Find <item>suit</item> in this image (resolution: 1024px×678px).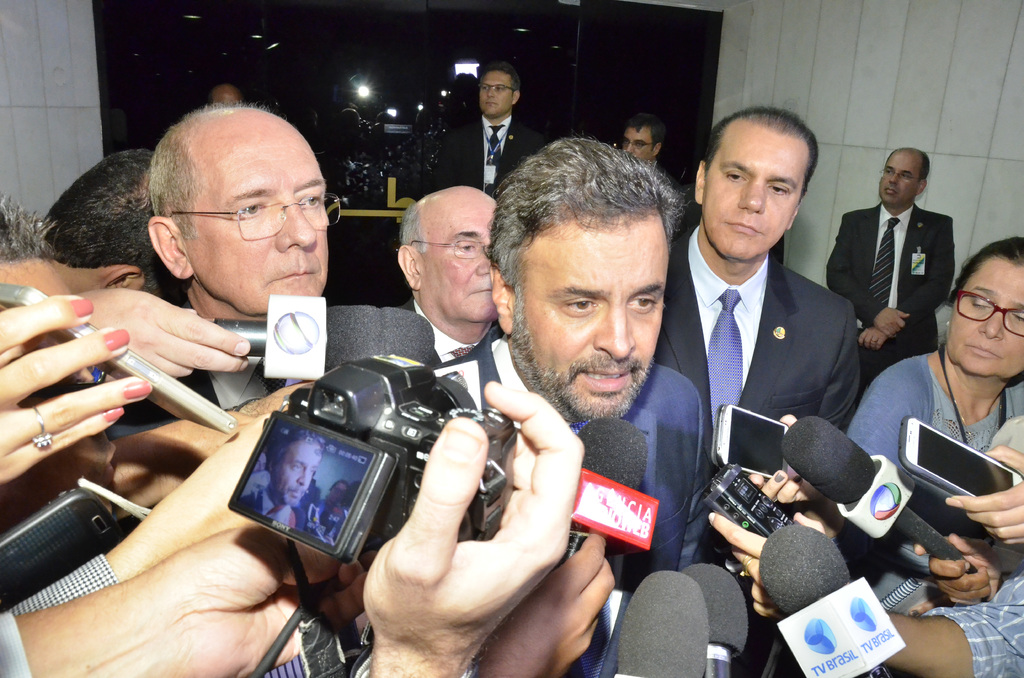
bbox=[238, 491, 303, 532].
